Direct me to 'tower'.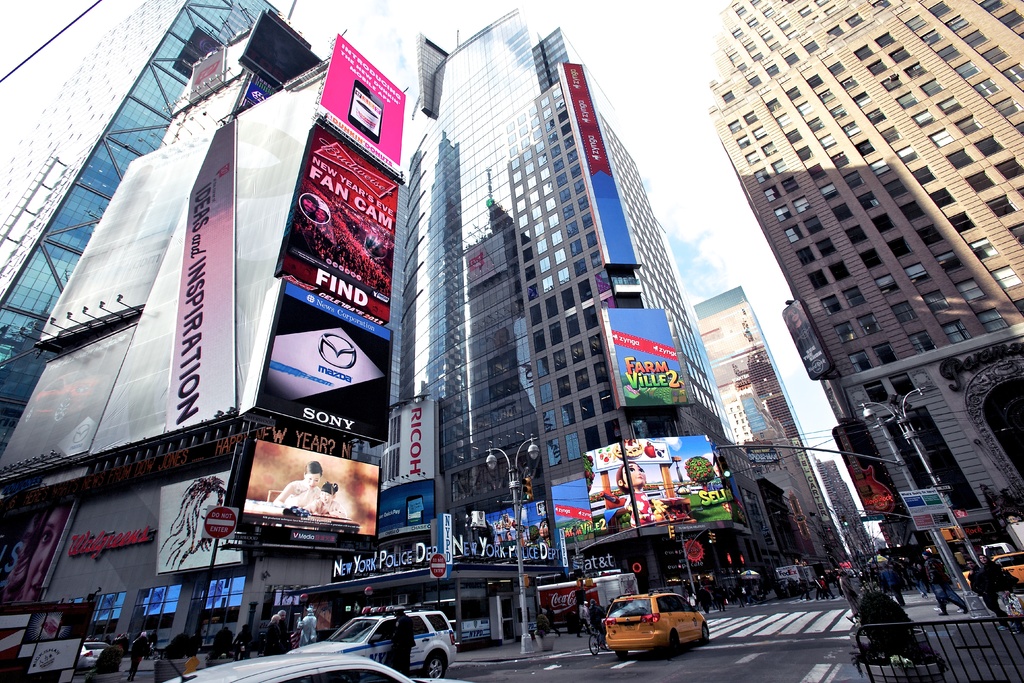
Direction: 0,0,323,390.
